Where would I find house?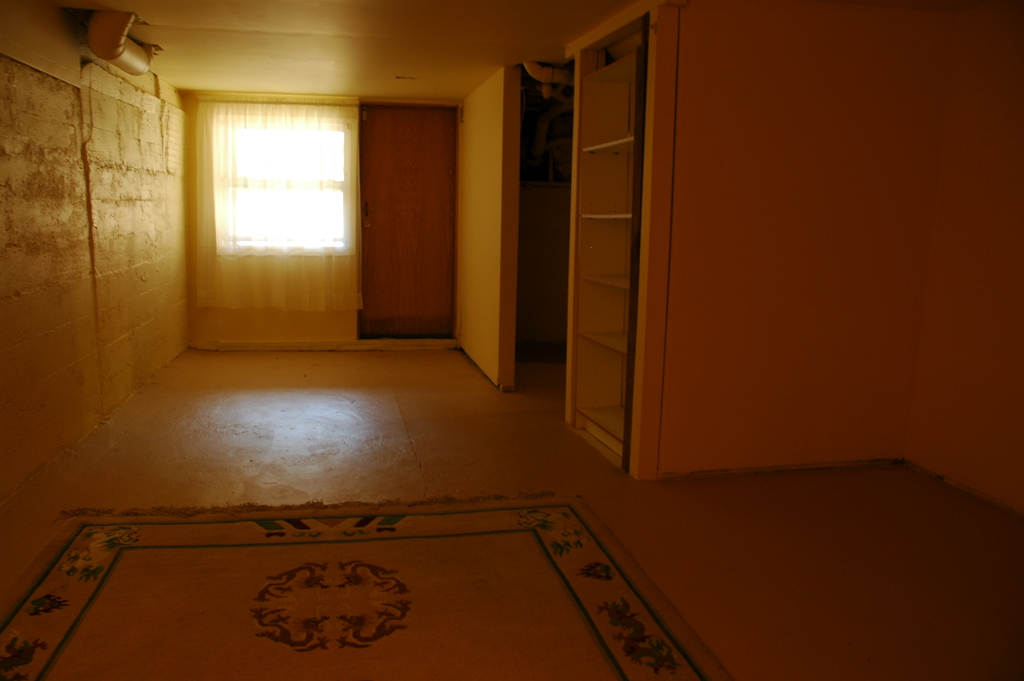
At select_region(1, 3, 963, 605).
